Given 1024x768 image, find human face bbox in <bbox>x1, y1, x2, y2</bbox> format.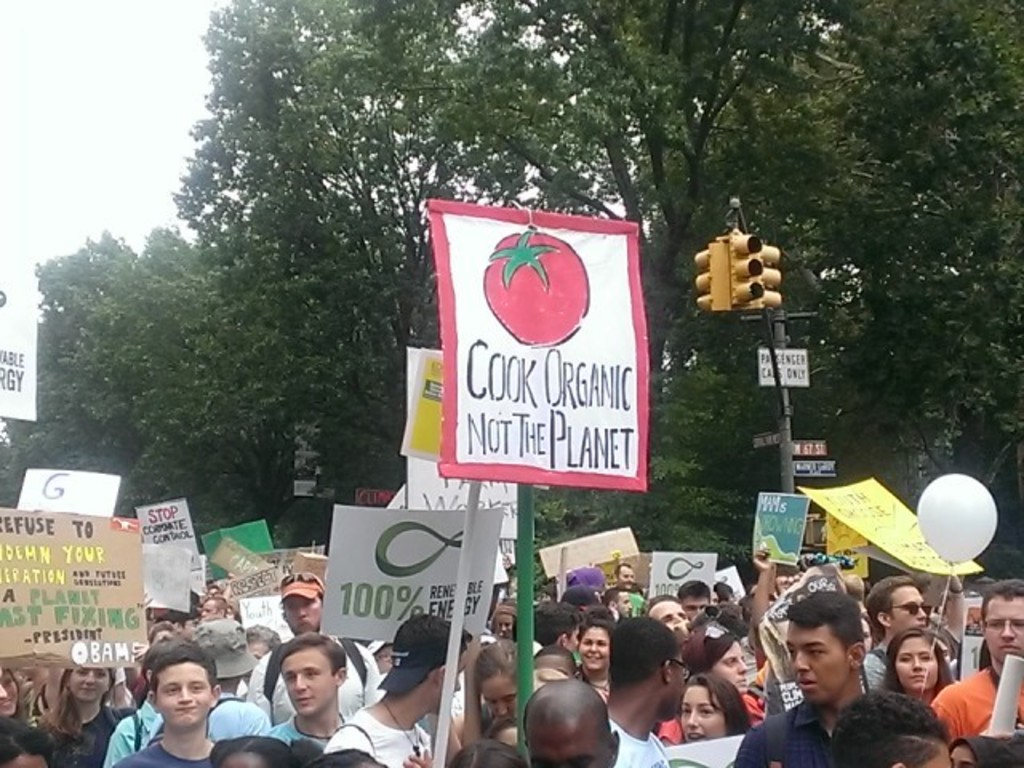
<bbox>710, 640, 749, 696</bbox>.
